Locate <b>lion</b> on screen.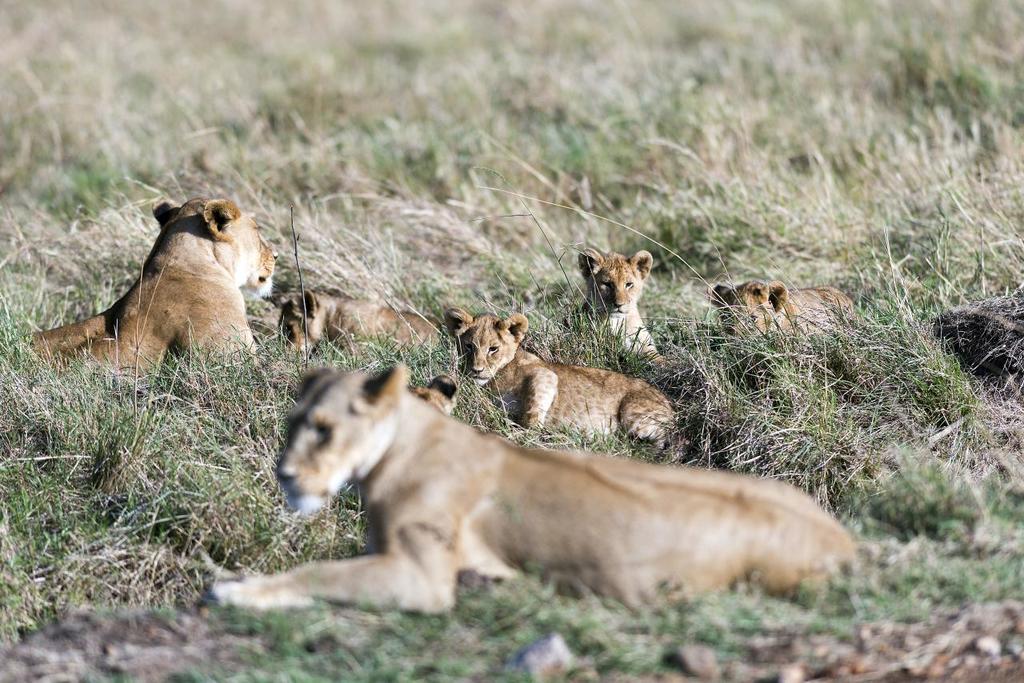
On screen at x1=12, y1=195, x2=278, y2=381.
